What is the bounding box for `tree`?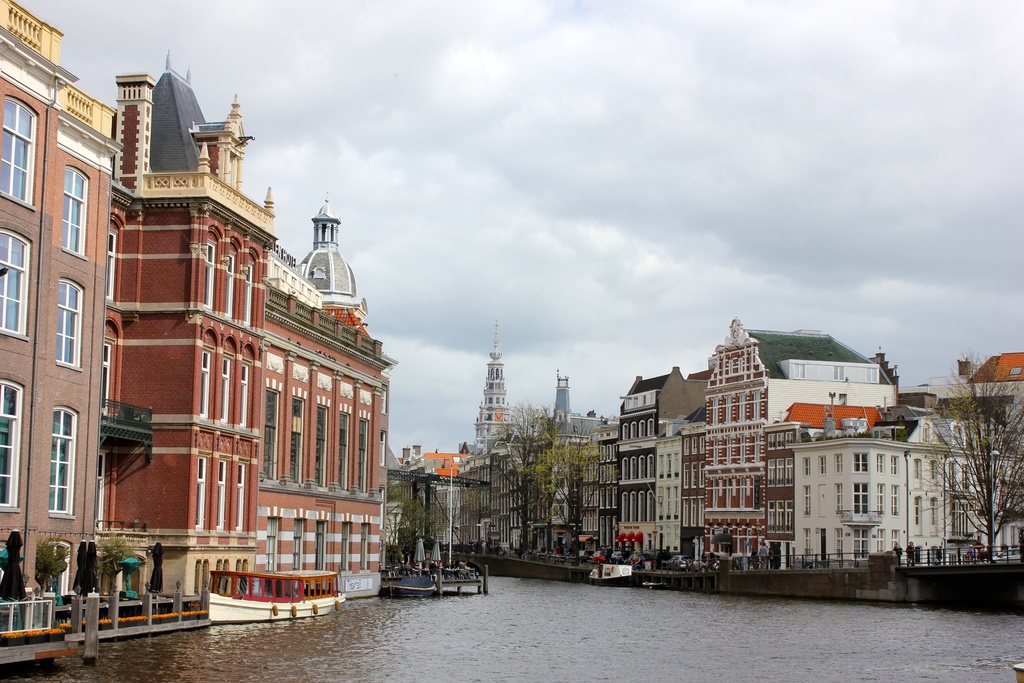
x1=481 y1=397 x2=582 y2=563.
